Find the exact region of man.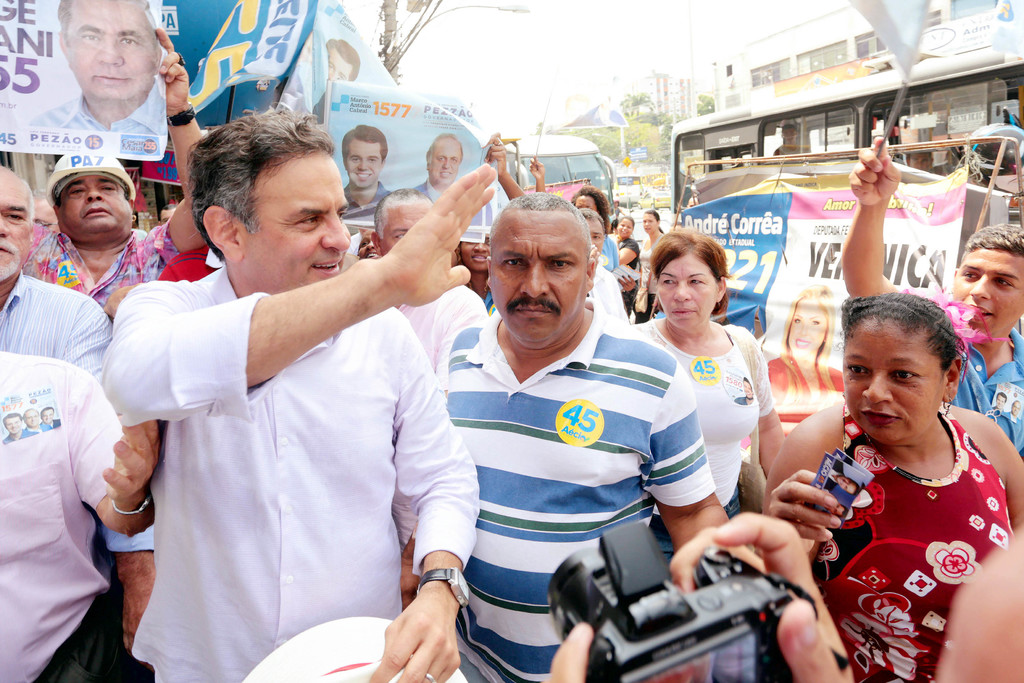
Exact region: l=83, t=22, r=210, b=332.
